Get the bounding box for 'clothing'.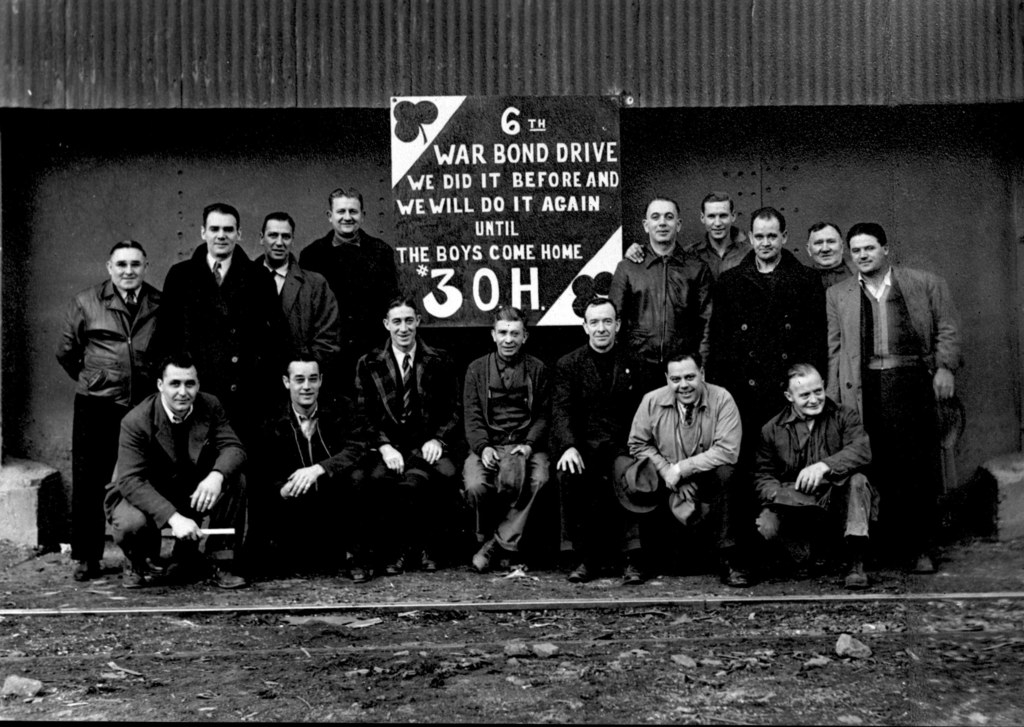
[251,248,342,374].
